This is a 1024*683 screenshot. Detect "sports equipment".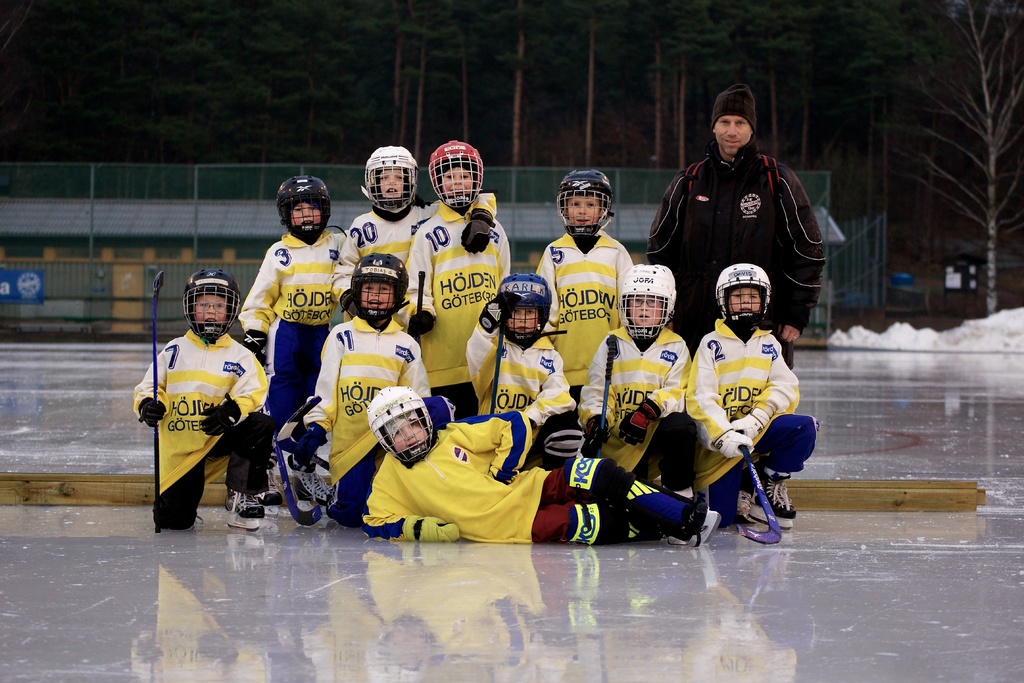
<box>578,417,609,456</box>.
